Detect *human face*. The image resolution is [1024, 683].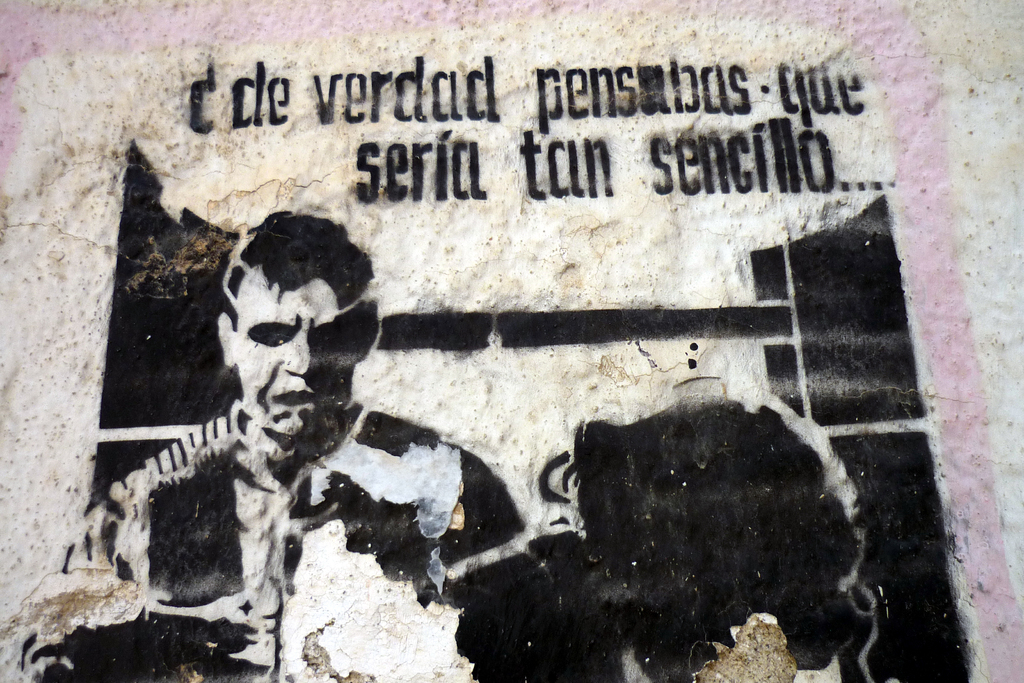
bbox=(234, 278, 352, 436).
